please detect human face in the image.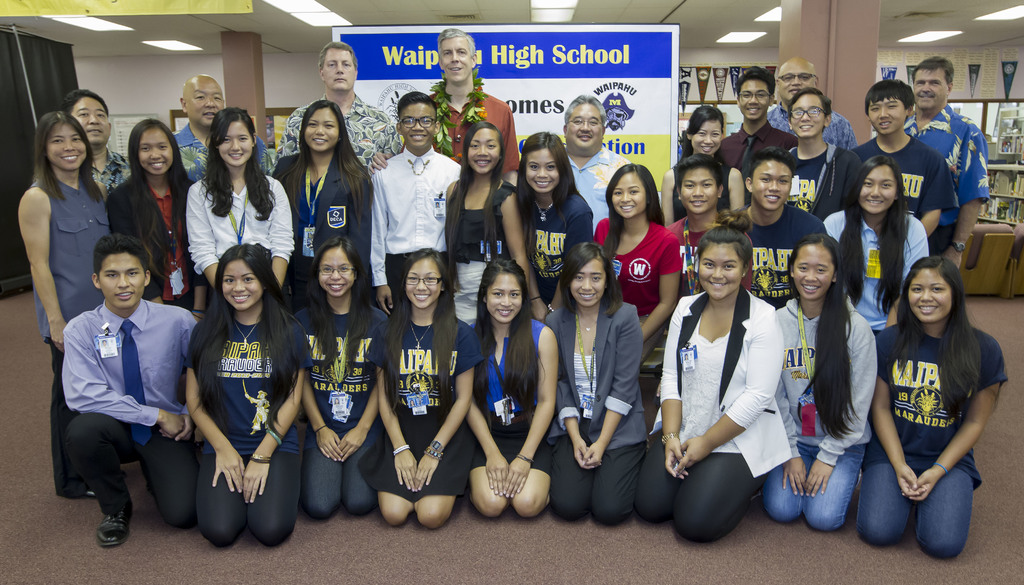
pyautogui.locateOnScreen(321, 48, 356, 93).
